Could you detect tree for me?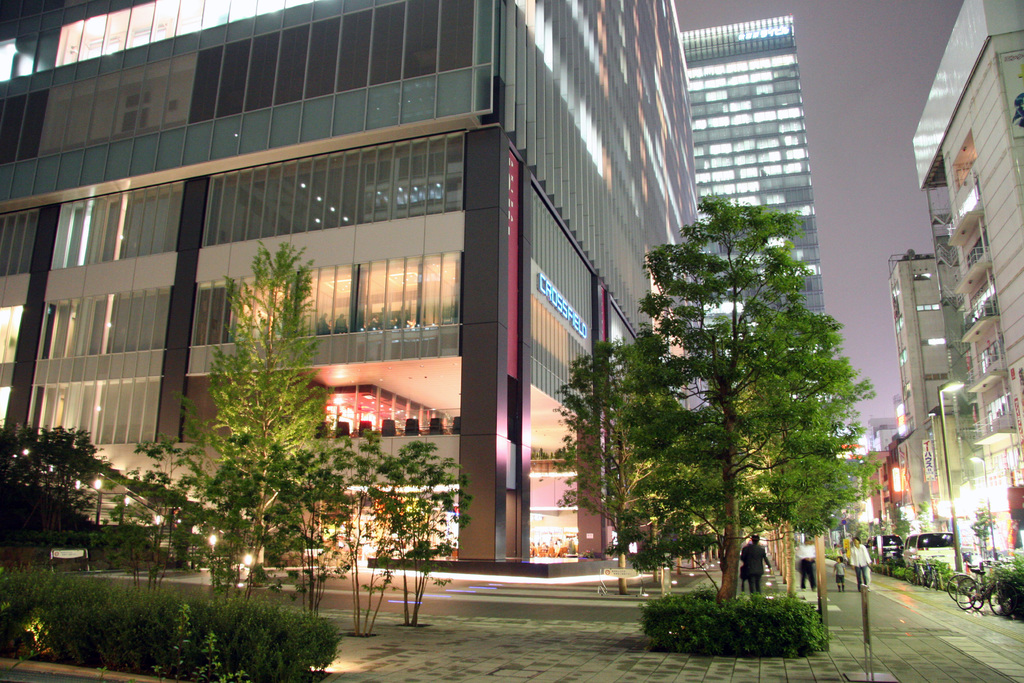
Detection result: rect(92, 377, 229, 599).
